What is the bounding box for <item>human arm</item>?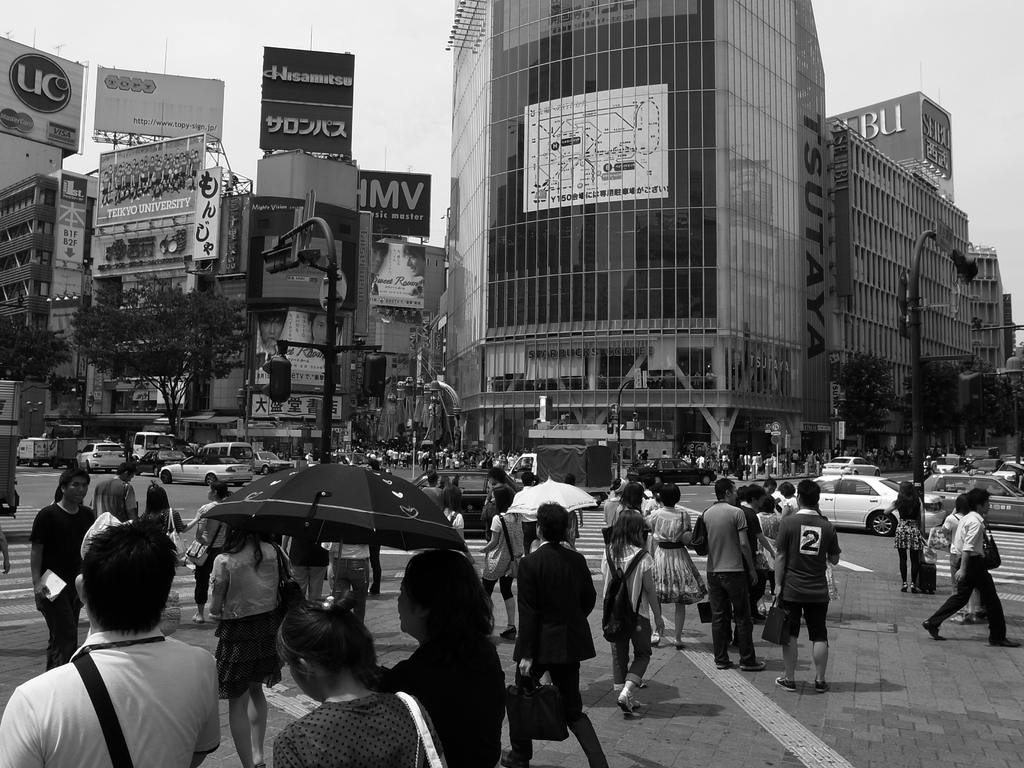
774,515,785,598.
